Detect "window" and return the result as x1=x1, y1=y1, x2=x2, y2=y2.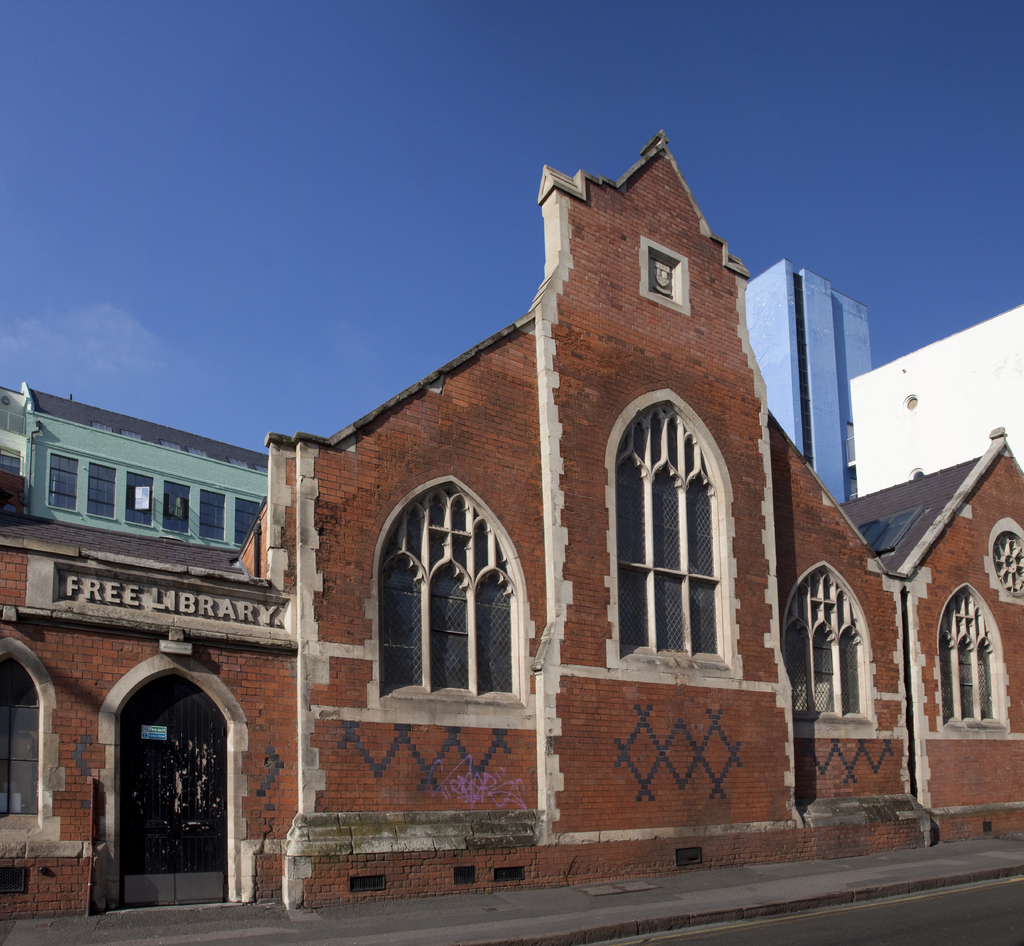
x1=646, y1=246, x2=683, y2=304.
